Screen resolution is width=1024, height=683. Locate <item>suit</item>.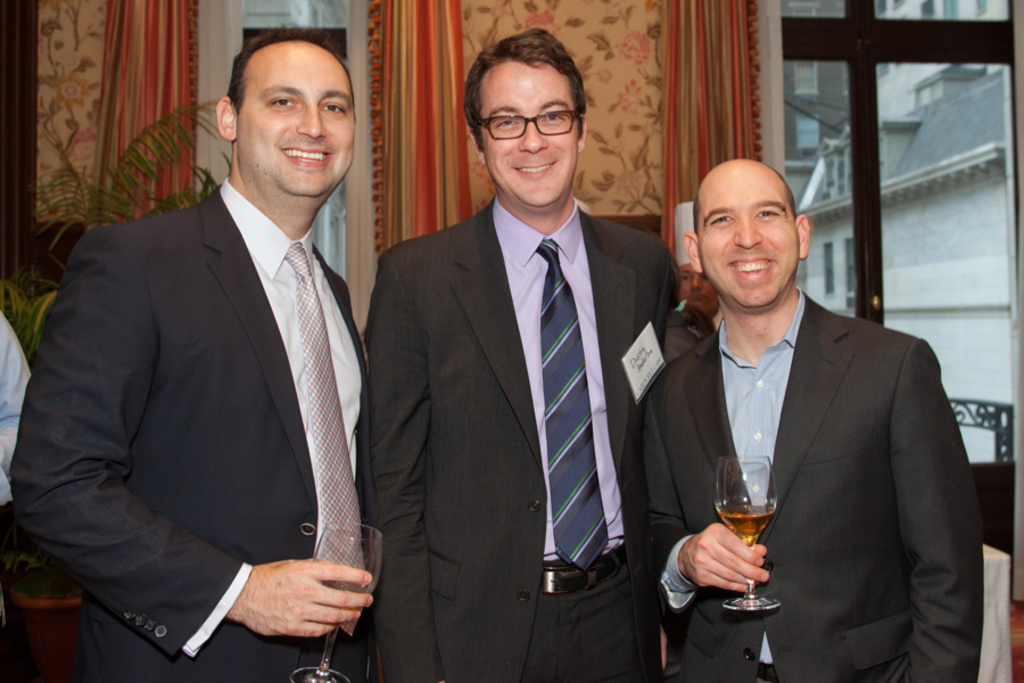
[left=639, top=289, right=984, bottom=682].
